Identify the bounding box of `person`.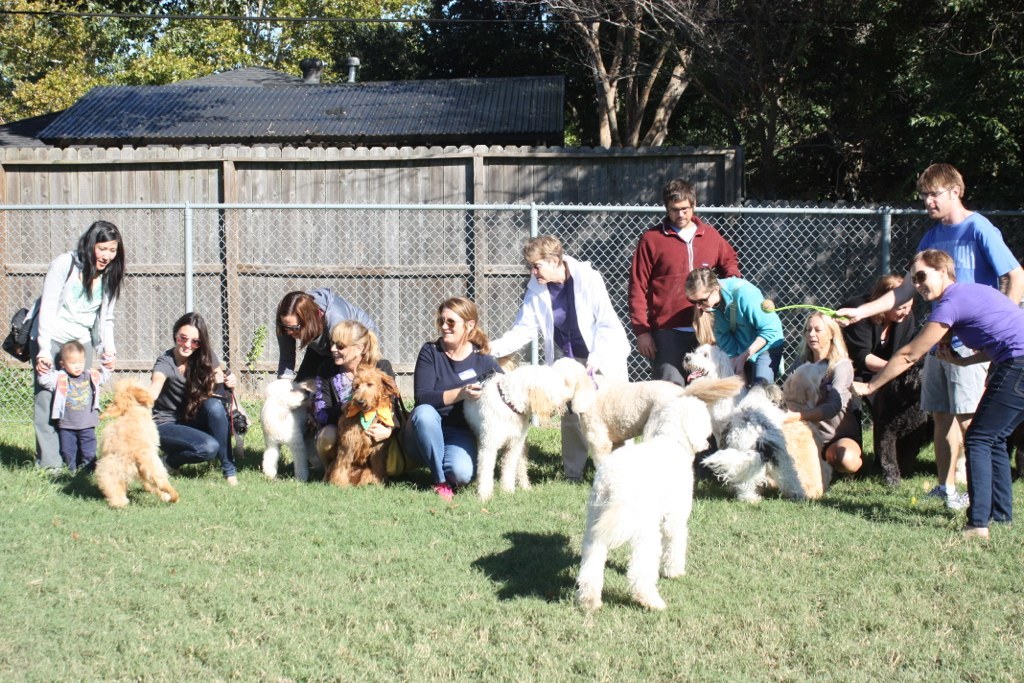
BBox(771, 304, 859, 473).
